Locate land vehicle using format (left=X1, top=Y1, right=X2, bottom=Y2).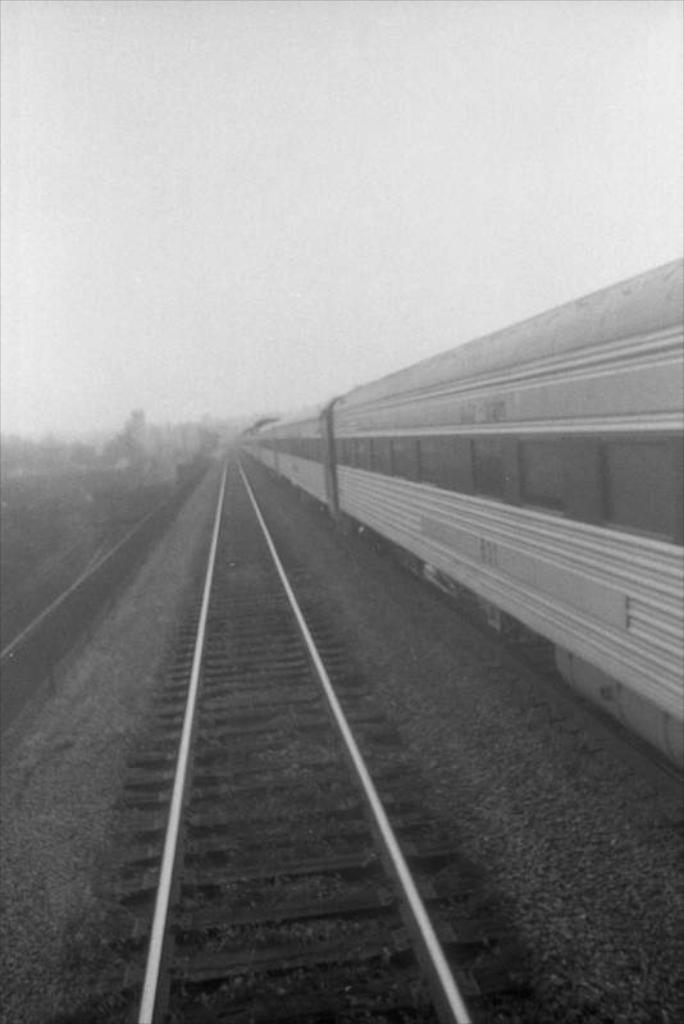
(left=247, top=261, right=683, bottom=763).
